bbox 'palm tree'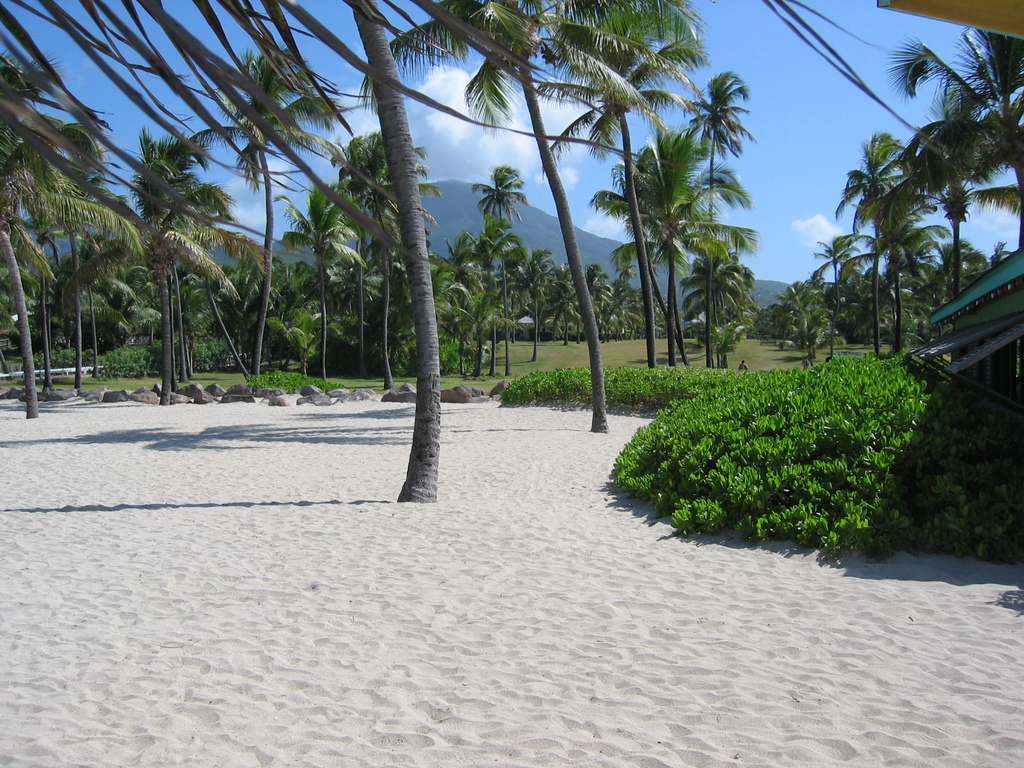
x1=0 y1=0 x2=616 y2=241
